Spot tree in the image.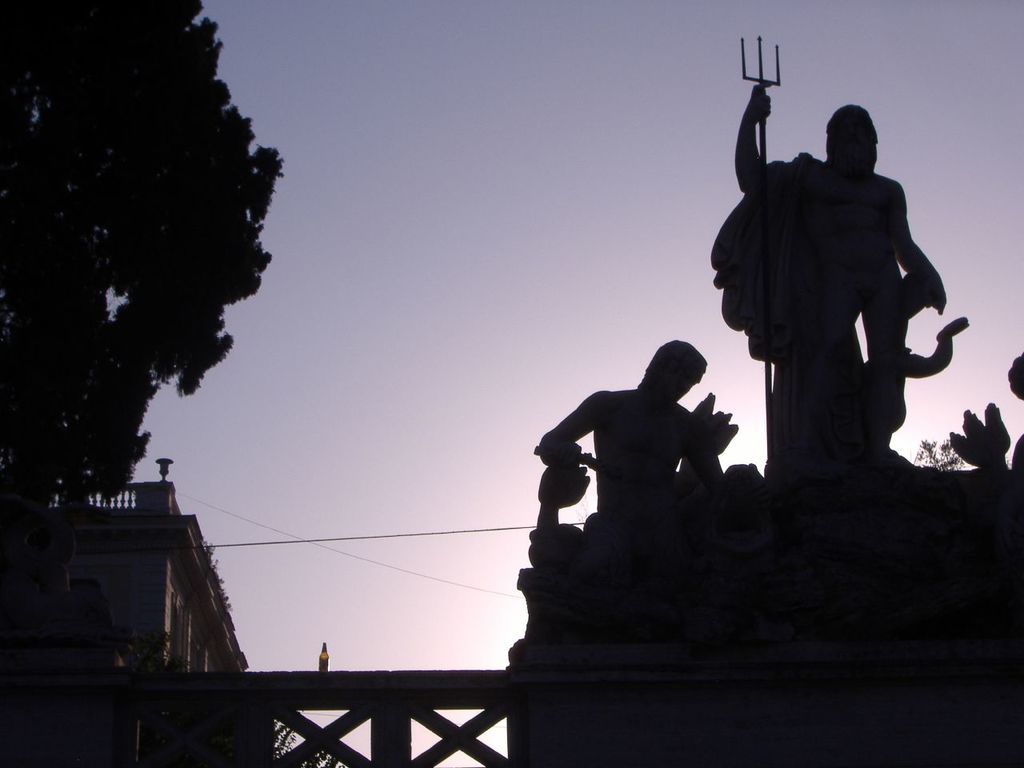
tree found at <bbox>0, 0, 279, 494</bbox>.
